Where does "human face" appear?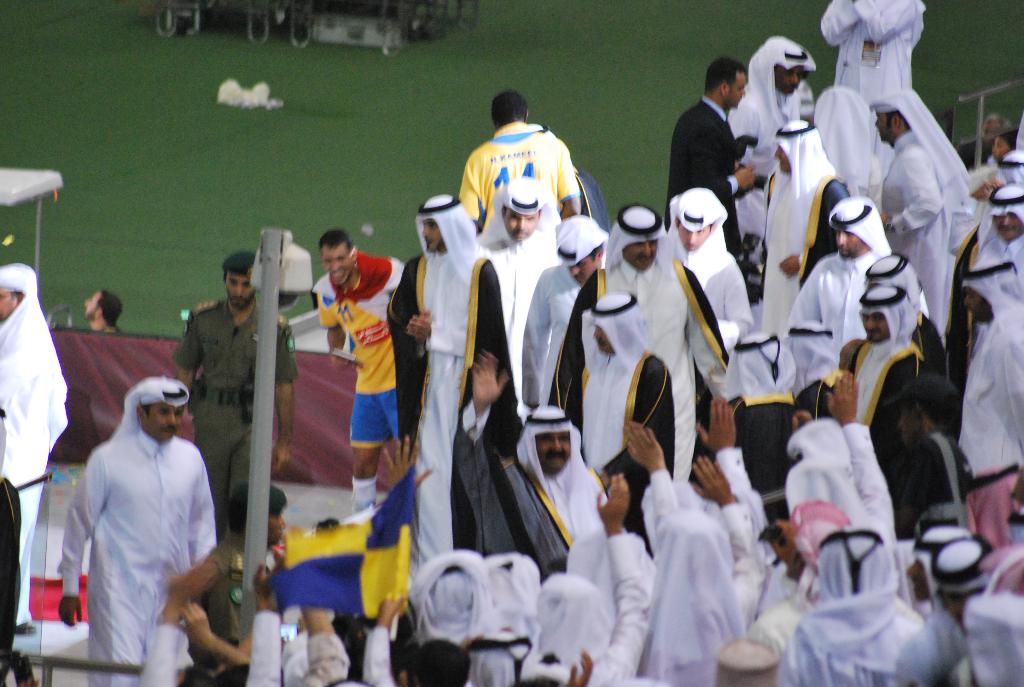
Appears at (left=876, top=108, right=892, bottom=143).
